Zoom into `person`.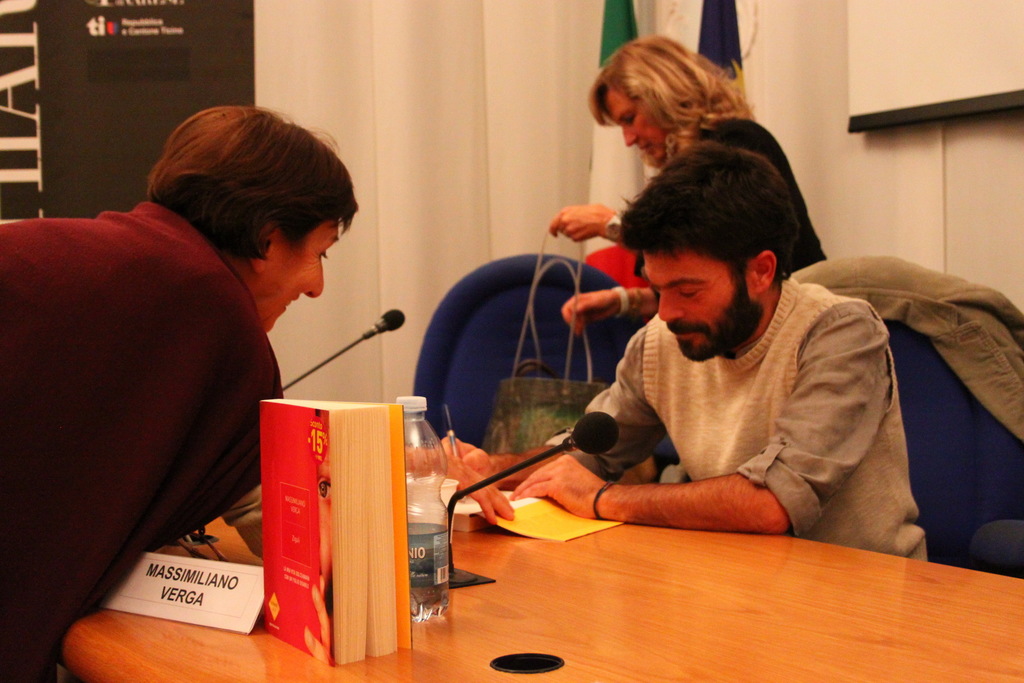
Zoom target: <region>561, 28, 837, 333</region>.
